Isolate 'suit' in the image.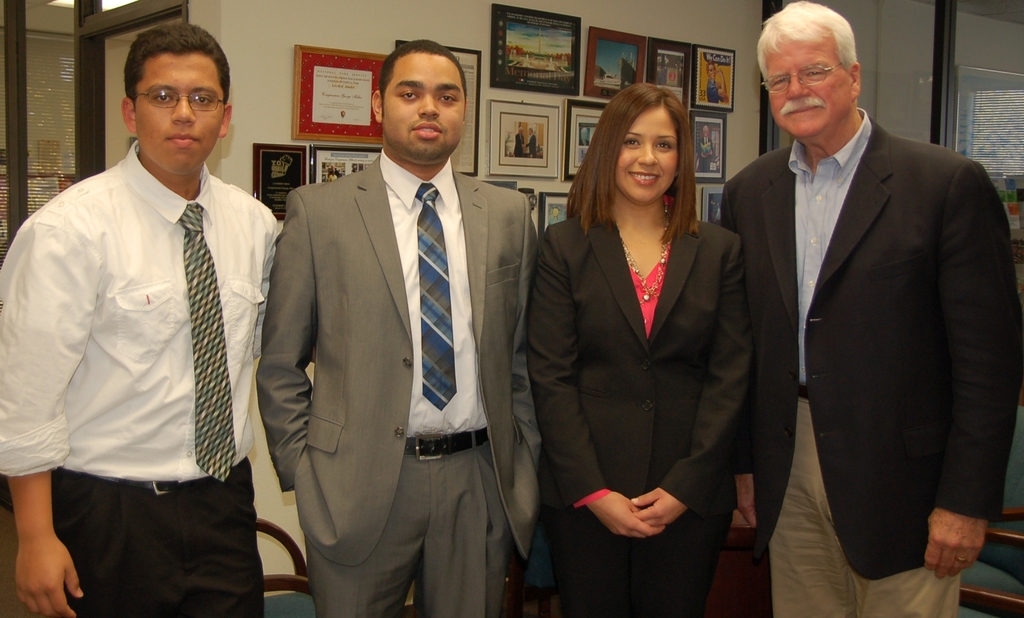
Isolated region: bbox=[530, 204, 744, 617].
